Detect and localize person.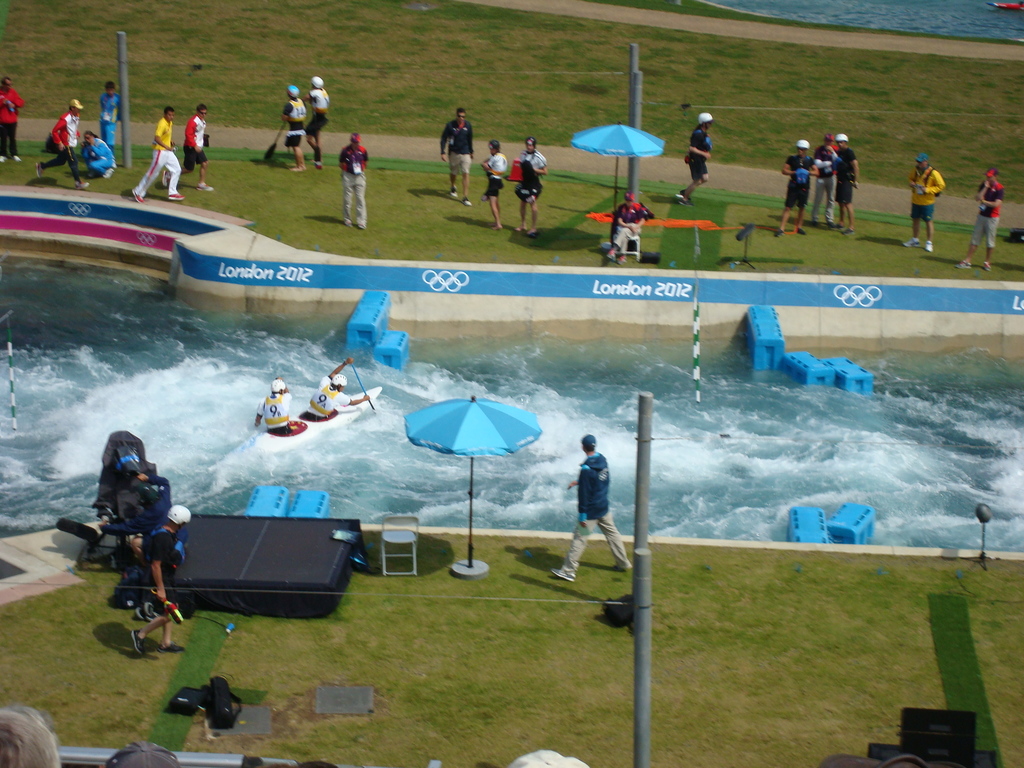
Localized at bbox=(77, 127, 117, 180).
